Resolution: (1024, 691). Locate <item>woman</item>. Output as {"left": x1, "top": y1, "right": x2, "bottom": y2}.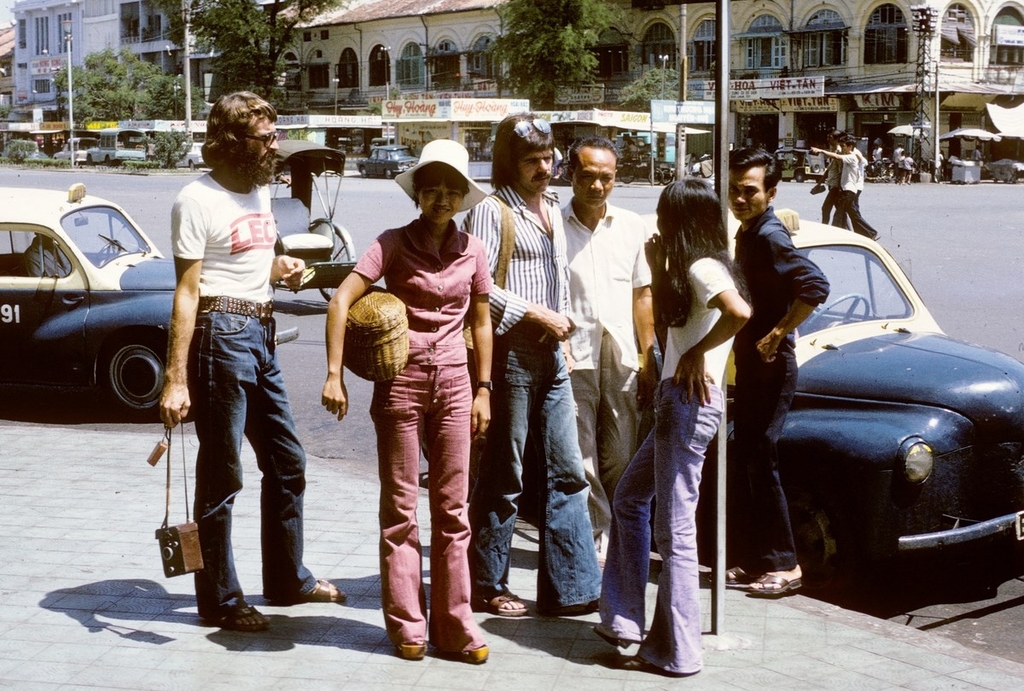
{"left": 321, "top": 159, "right": 493, "bottom": 663}.
